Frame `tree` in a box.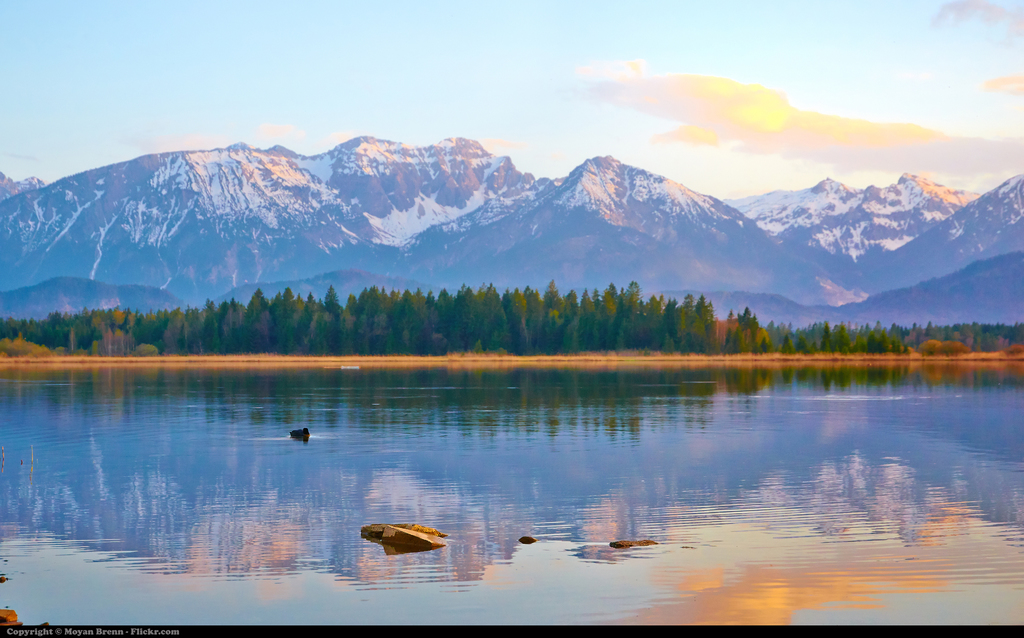
detection(194, 295, 219, 352).
